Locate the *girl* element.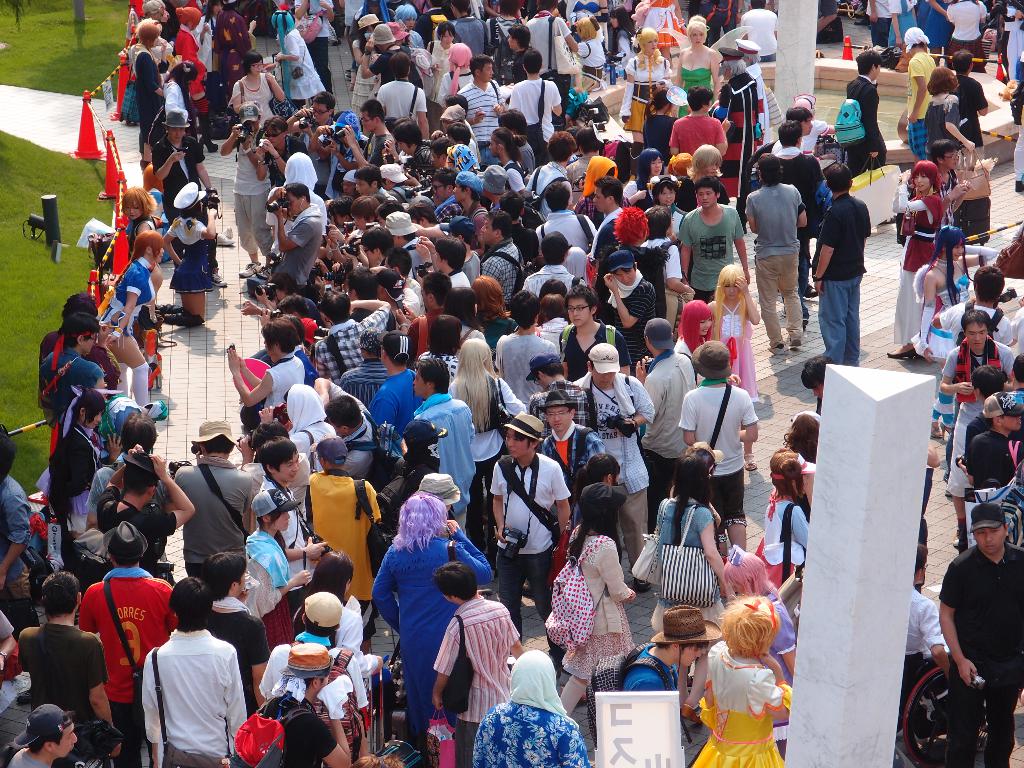
Element bbox: Rect(691, 597, 799, 764).
